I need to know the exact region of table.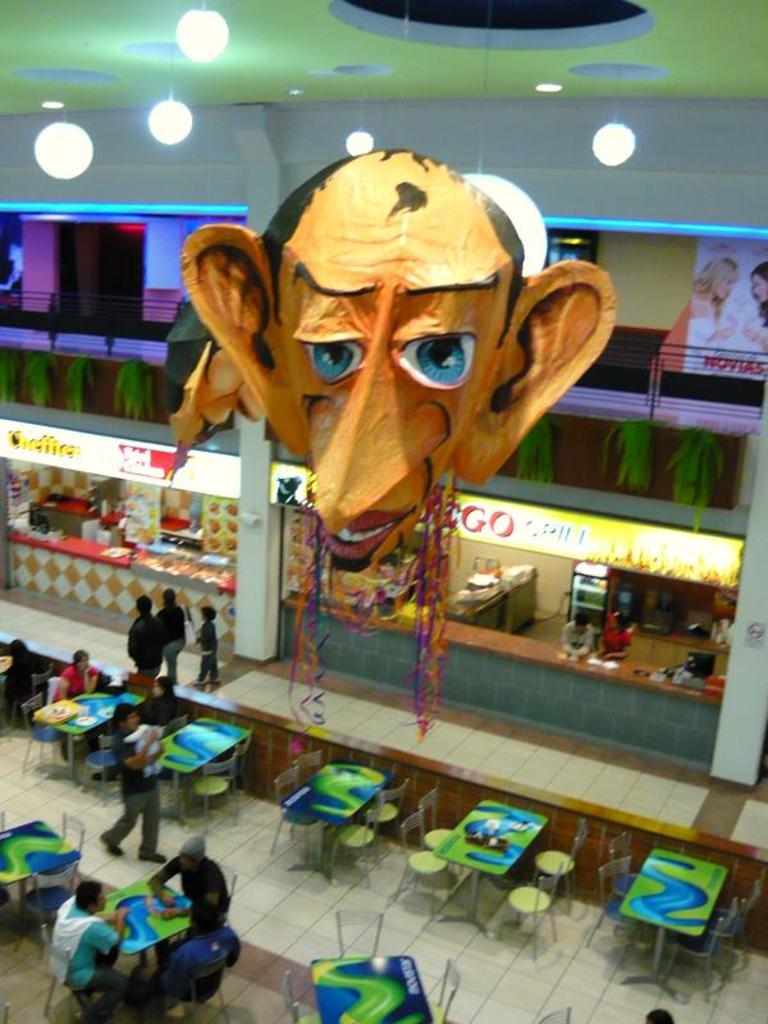
Region: crop(22, 687, 141, 783).
